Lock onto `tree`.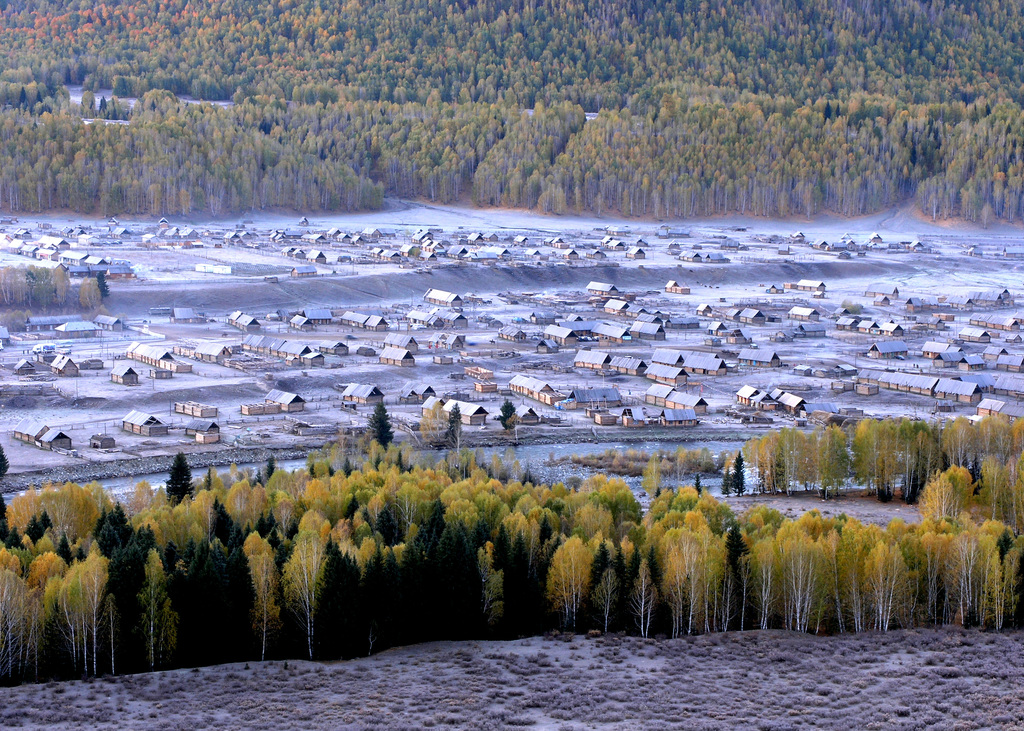
Locked: box=[364, 400, 398, 449].
